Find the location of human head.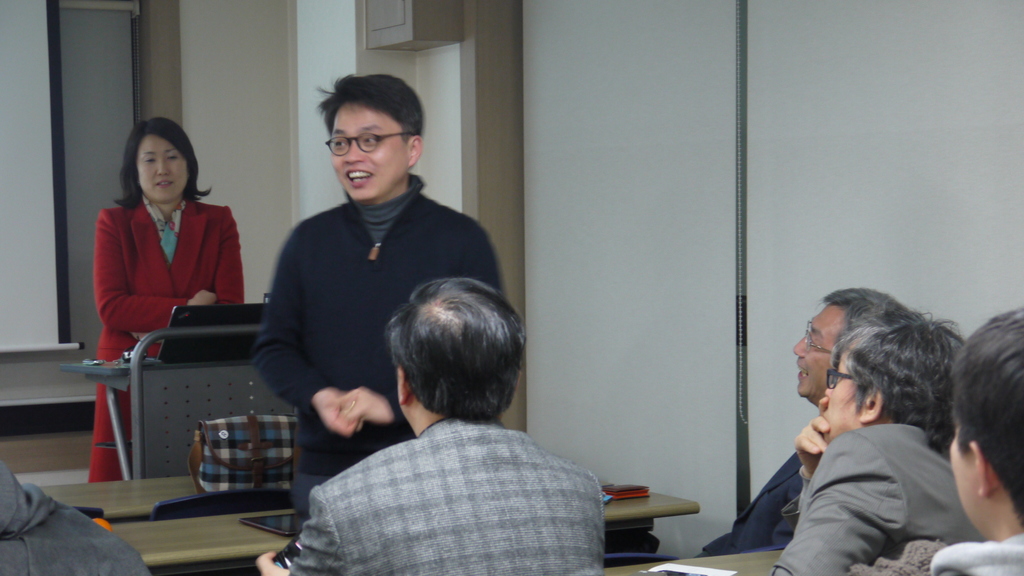
Location: BBox(305, 72, 420, 195).
